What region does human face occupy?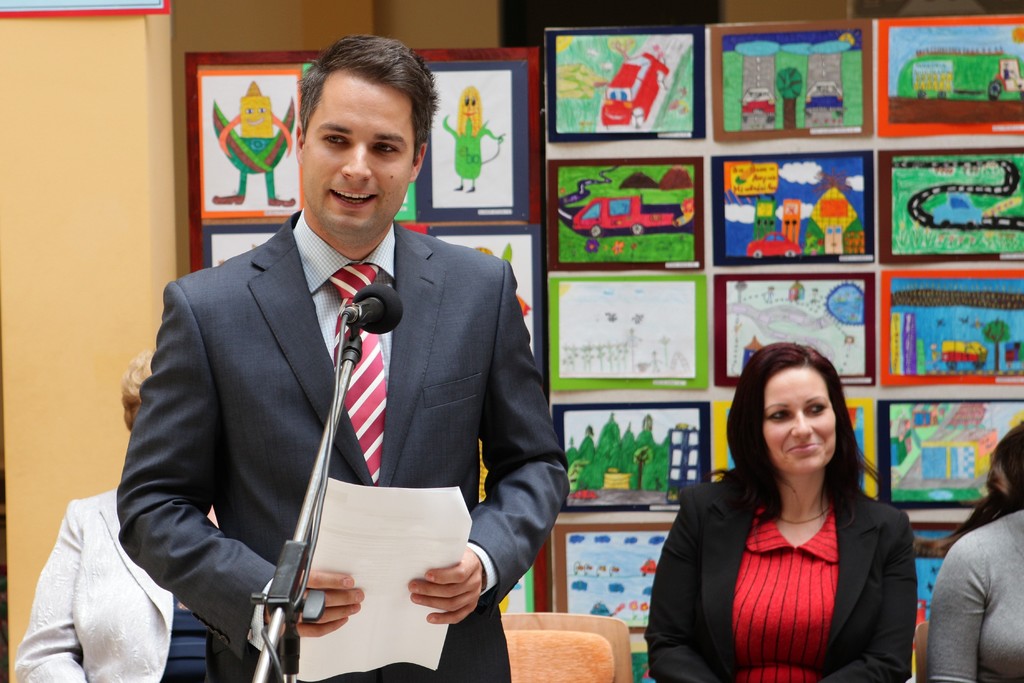
760/363/836/478.
